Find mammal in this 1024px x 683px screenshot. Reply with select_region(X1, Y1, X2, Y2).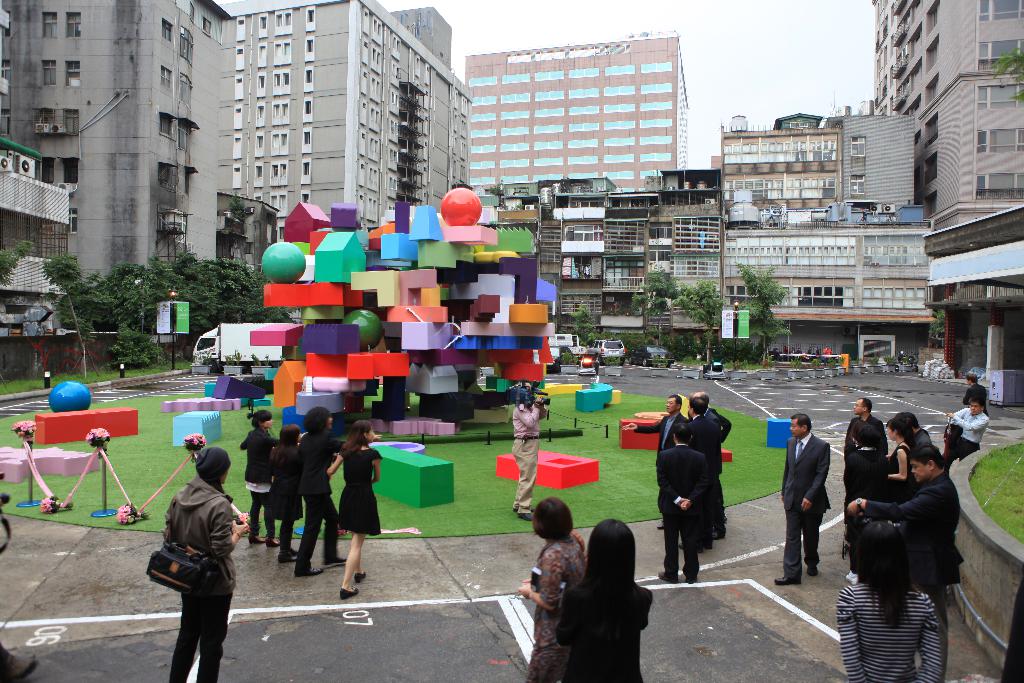
select_region(163, 444, 251, 682).
